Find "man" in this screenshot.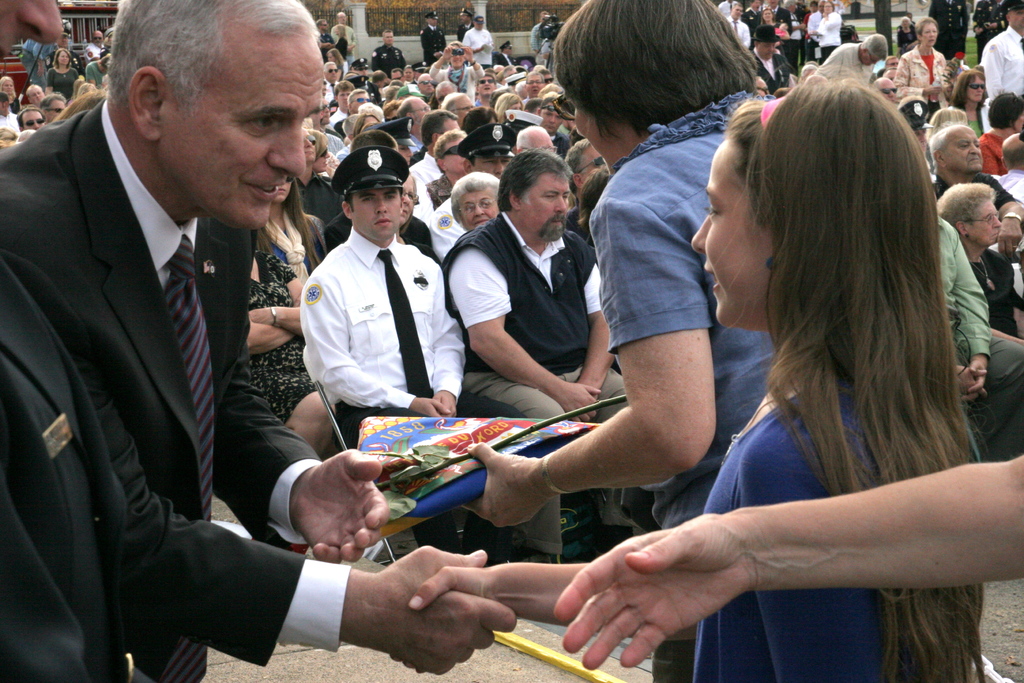
The bounding box for "man" is x1=440 y1=147 x2=664 y2=566.
